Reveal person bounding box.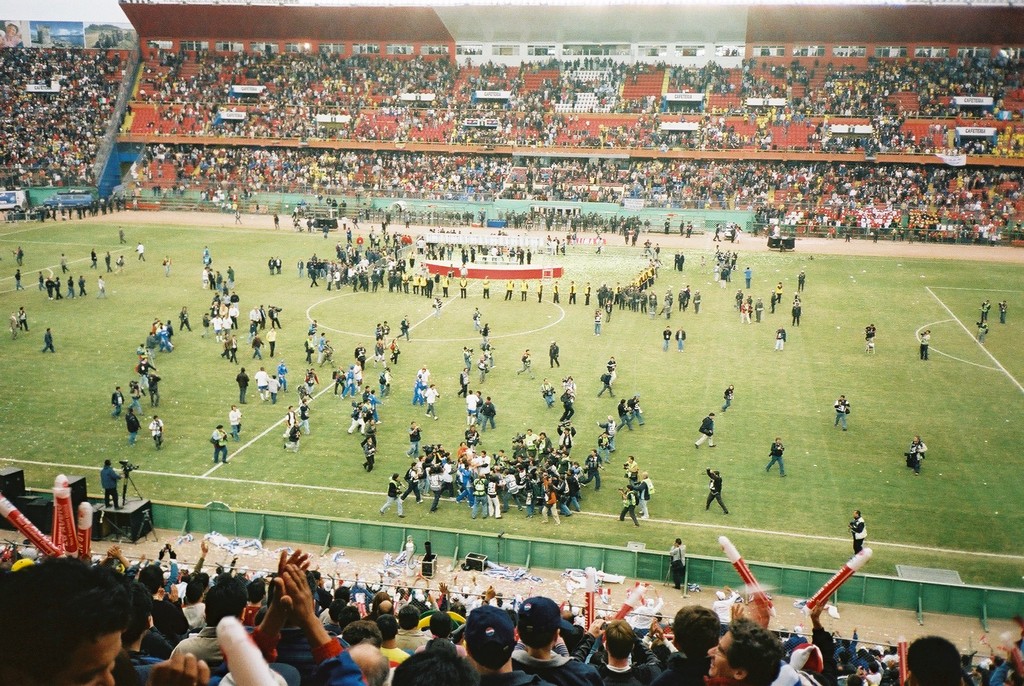
Revealed: {"left": 547, "top": 345, "right": 561, "bottom": 368}.
